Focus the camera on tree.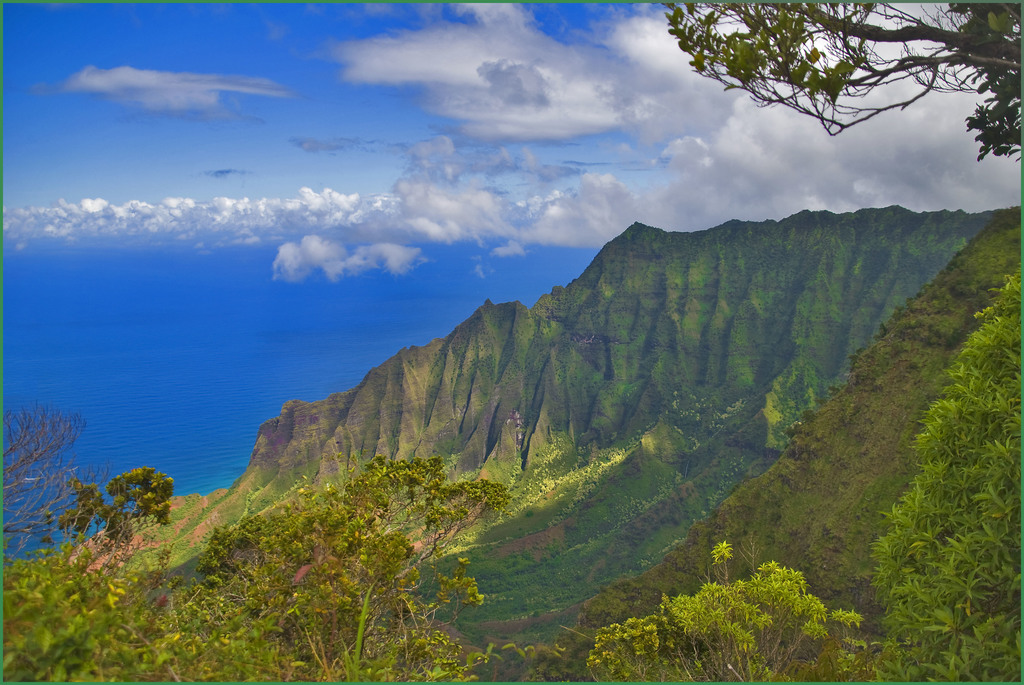
Focus region: [x1=586, y1=537, x2=882, y2=682].
